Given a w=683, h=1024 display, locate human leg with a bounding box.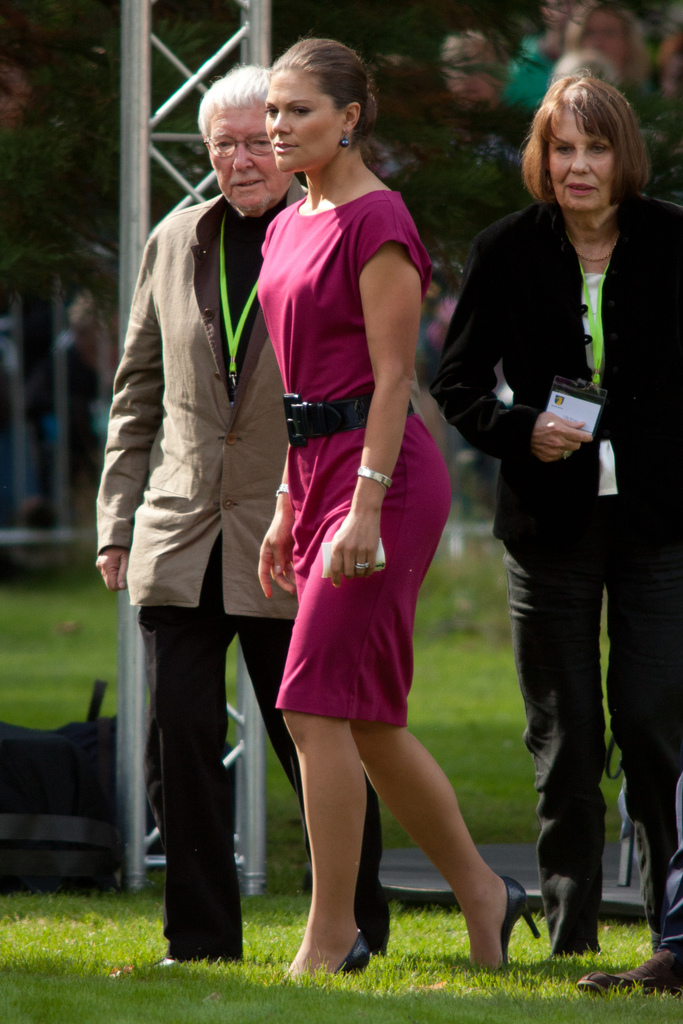
Located: crop(238, 619, 392, 968).
